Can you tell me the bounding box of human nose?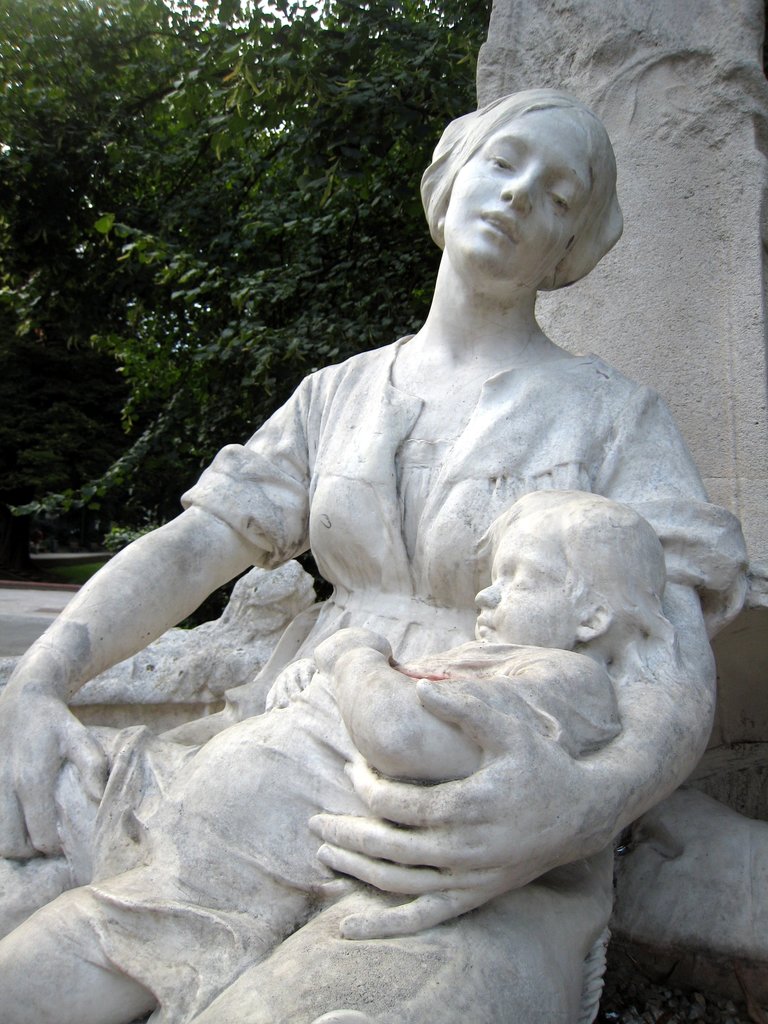
bbox=[502, 156, 539, 218].
